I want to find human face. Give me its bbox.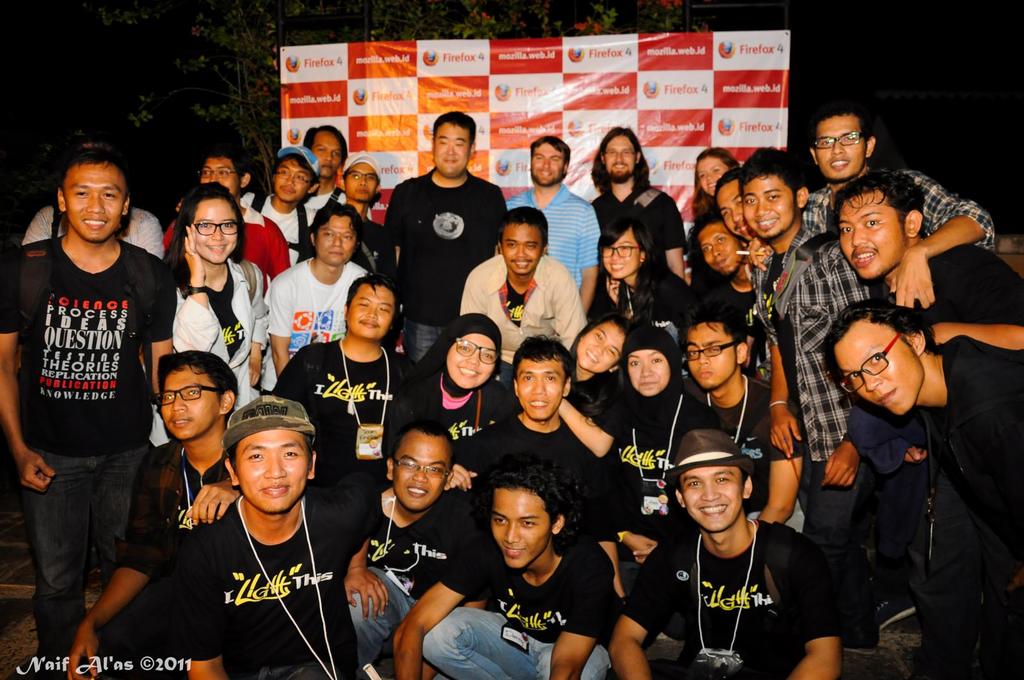
locate(701, 162, 726, 198).
